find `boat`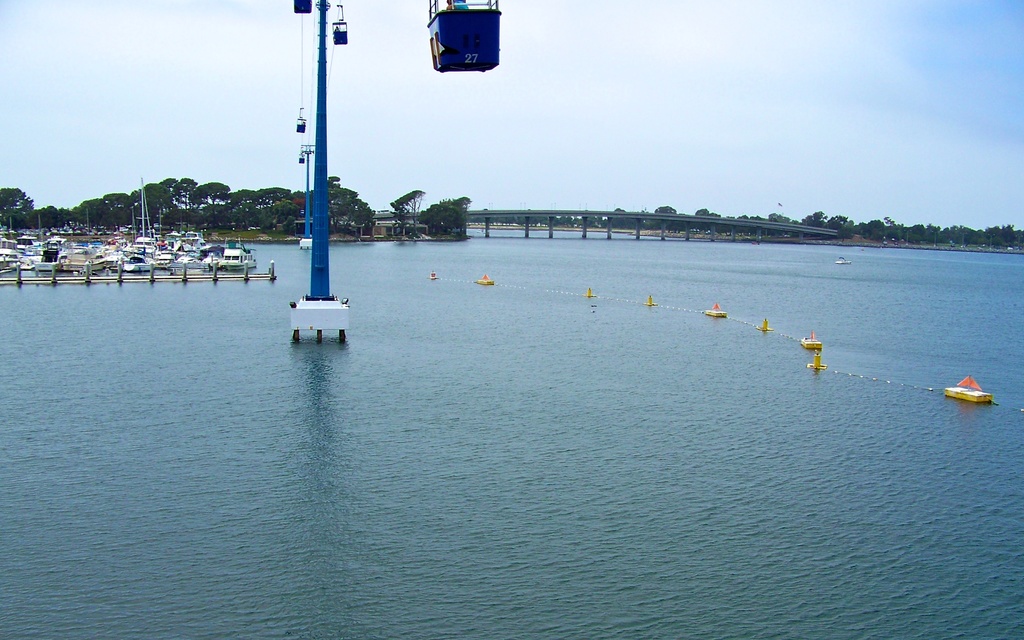
l=156, t=242, r=205, b=280
